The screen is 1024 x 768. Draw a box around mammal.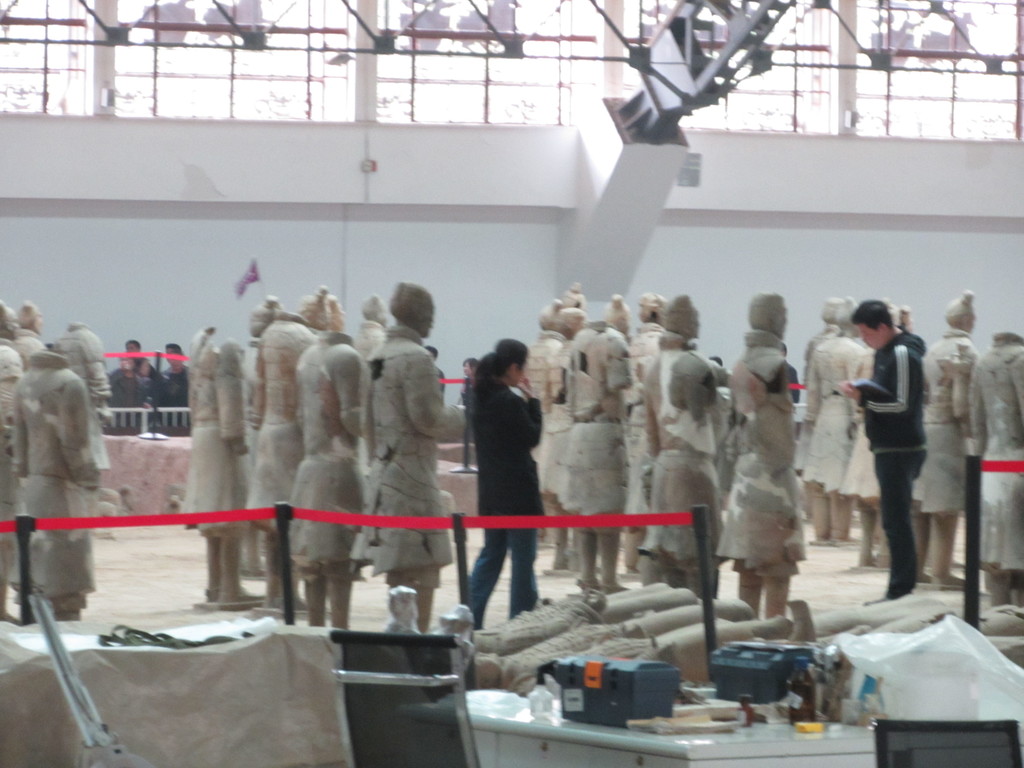
box(8, 349, 102, 623).
